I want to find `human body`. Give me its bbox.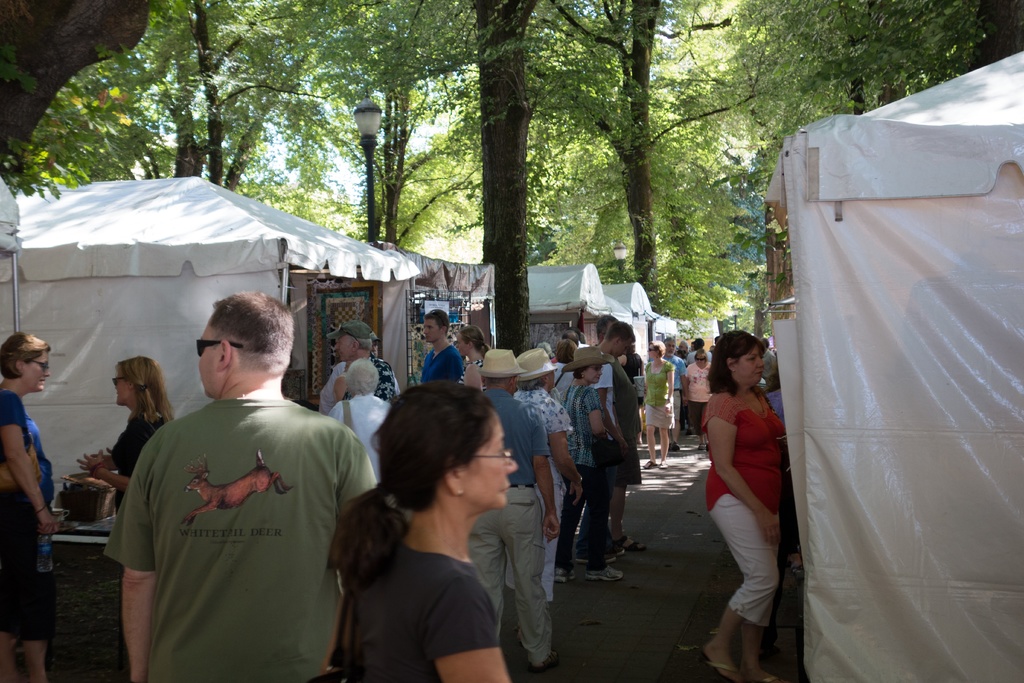
<region>574, 340, 607, 572</region>.
